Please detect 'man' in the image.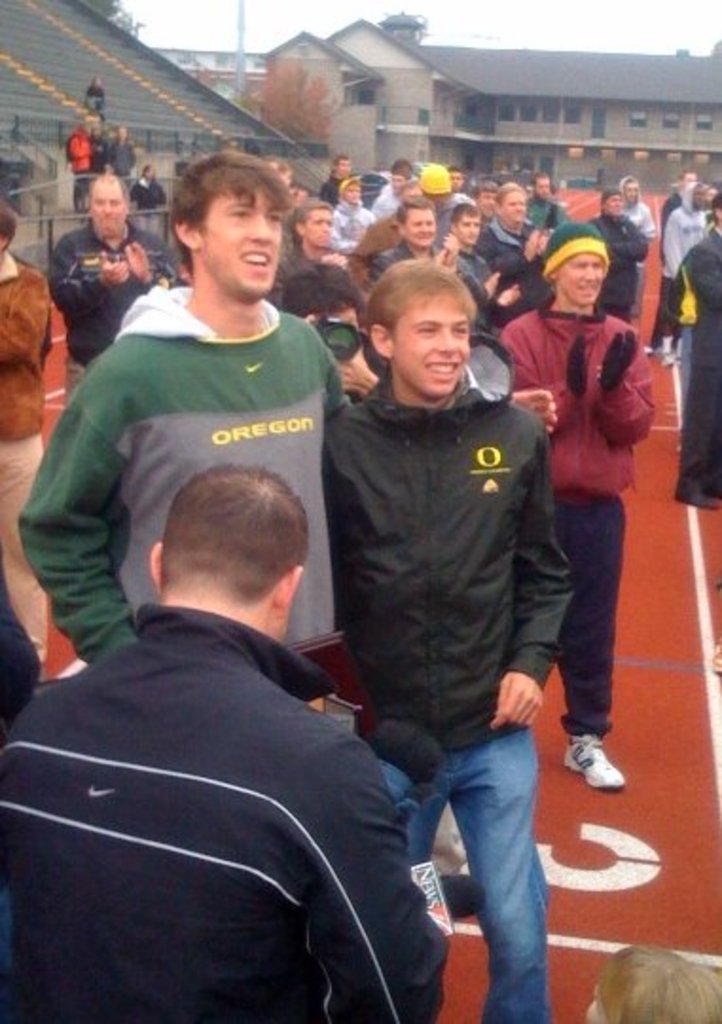
[45,165,172,410].
